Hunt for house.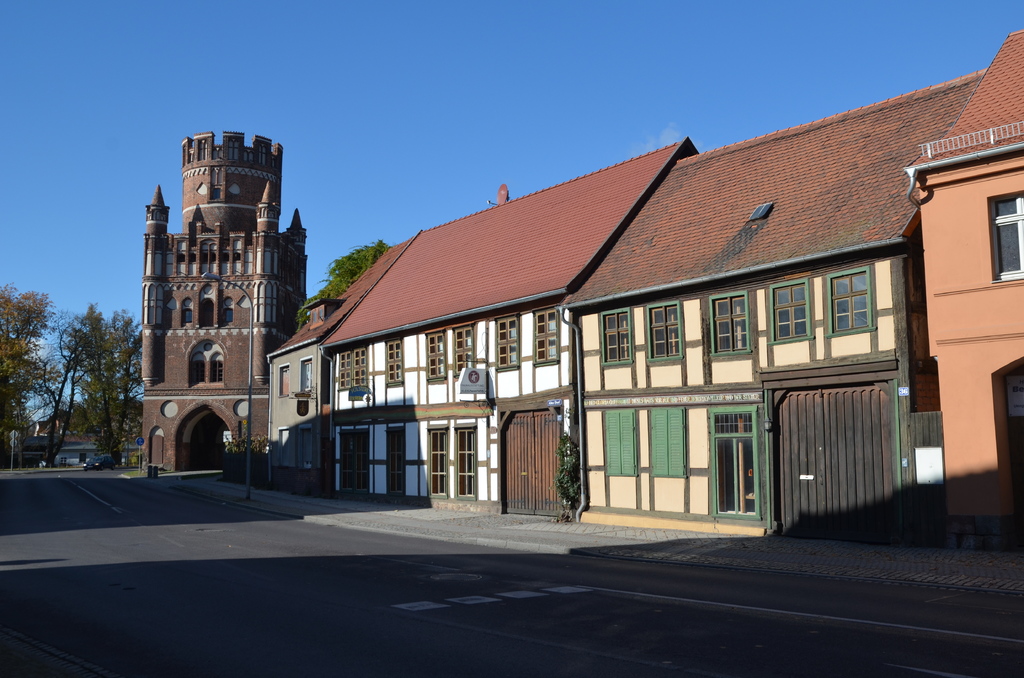
Hunted down at {"left": 264, "top": 230, "right": 423, "bottom": 488}.
